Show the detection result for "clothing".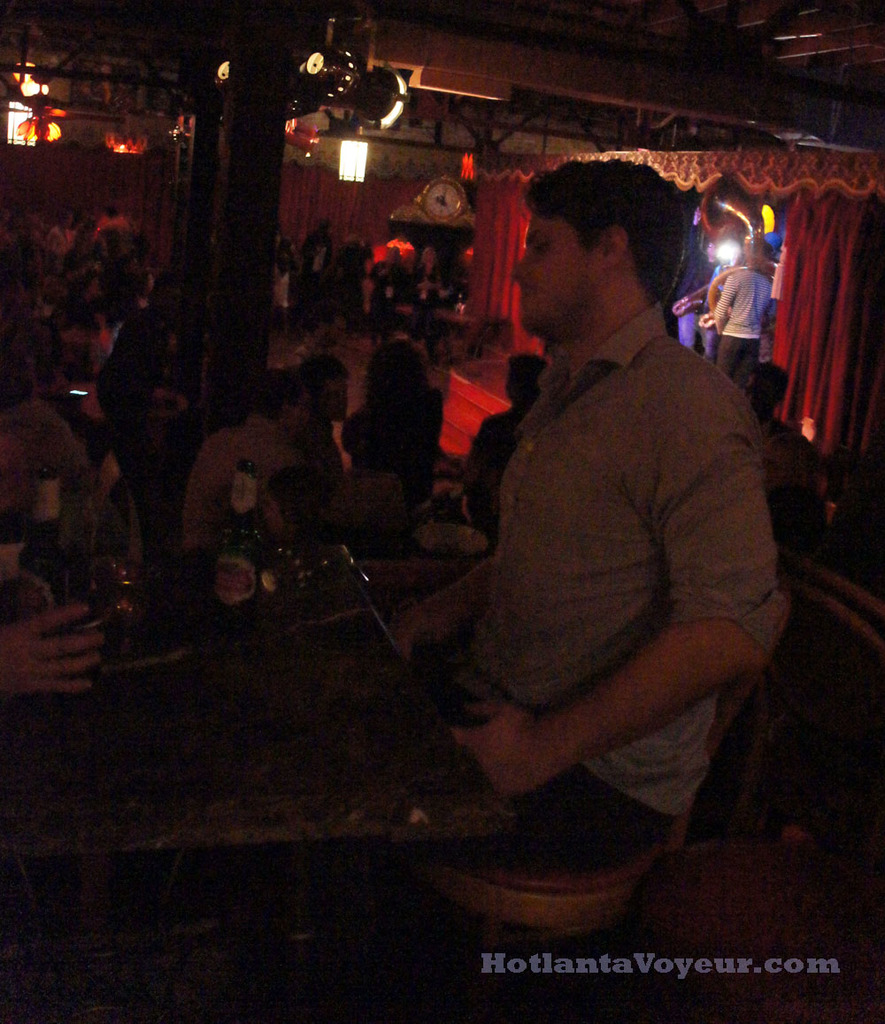
{"x1": 707, "y1": 273, "x2": 775, "y2": 380}.
